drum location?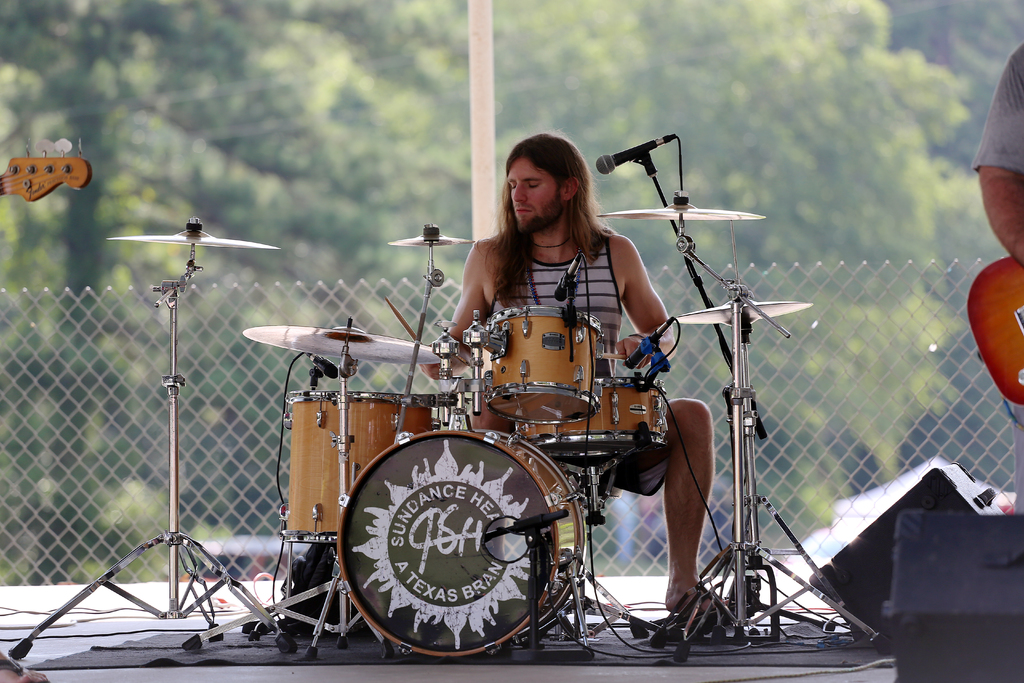
[x1=465, y1=295, x2=598, y2=423]
